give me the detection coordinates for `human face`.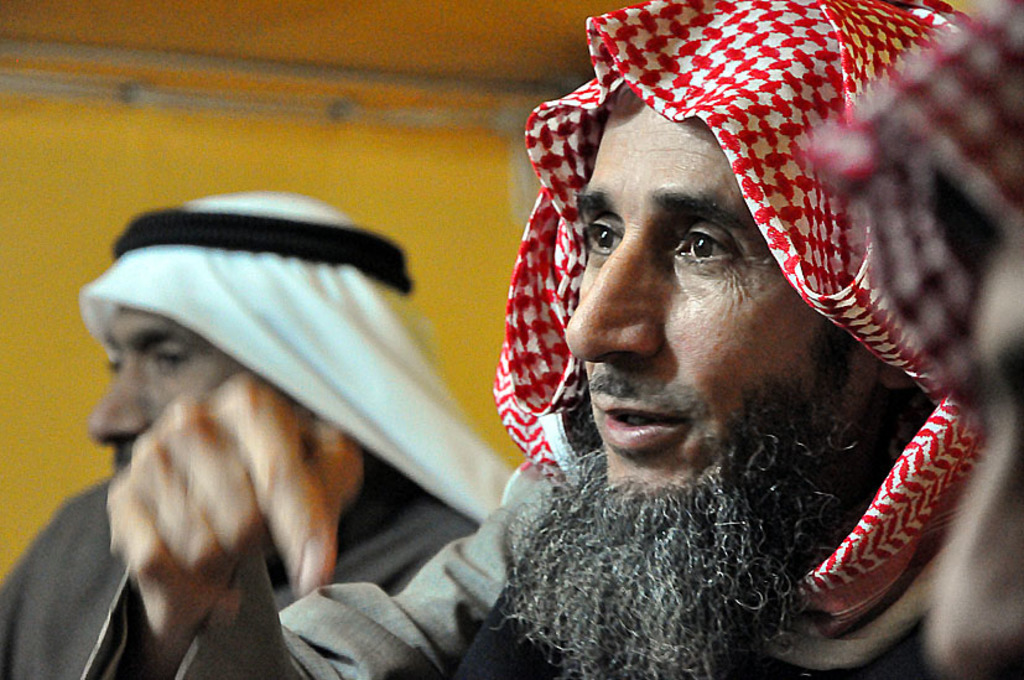
x1=557 y1=87 x2=877 y2=494.
